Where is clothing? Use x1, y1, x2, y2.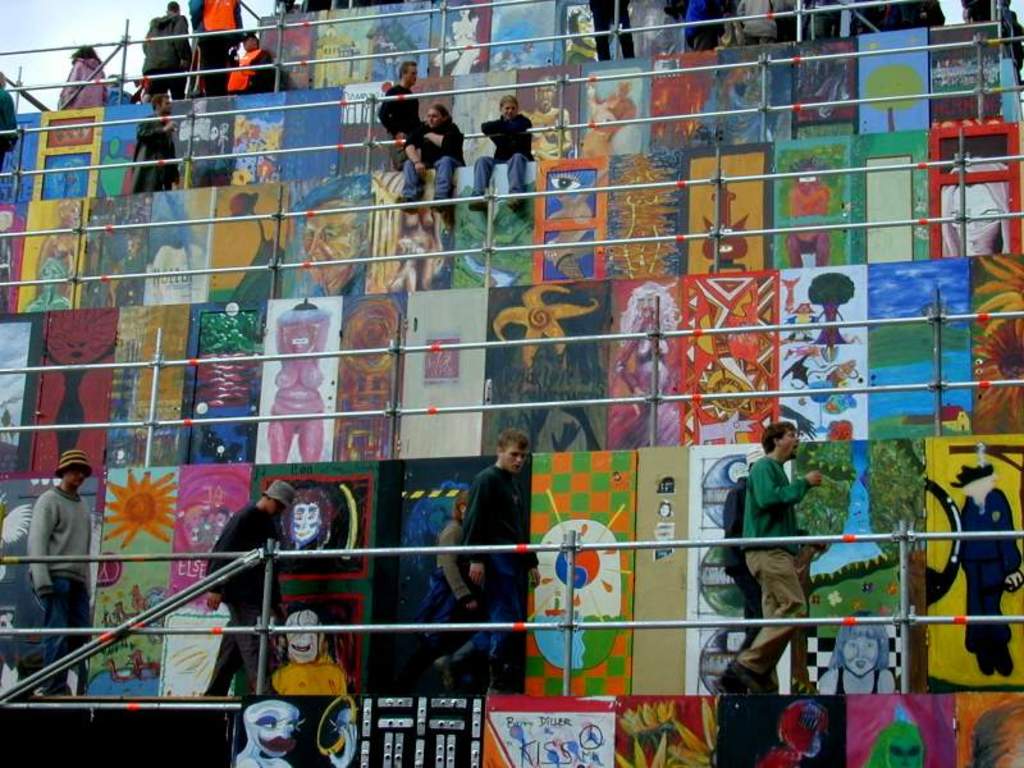
433, 509, 467, 600.
